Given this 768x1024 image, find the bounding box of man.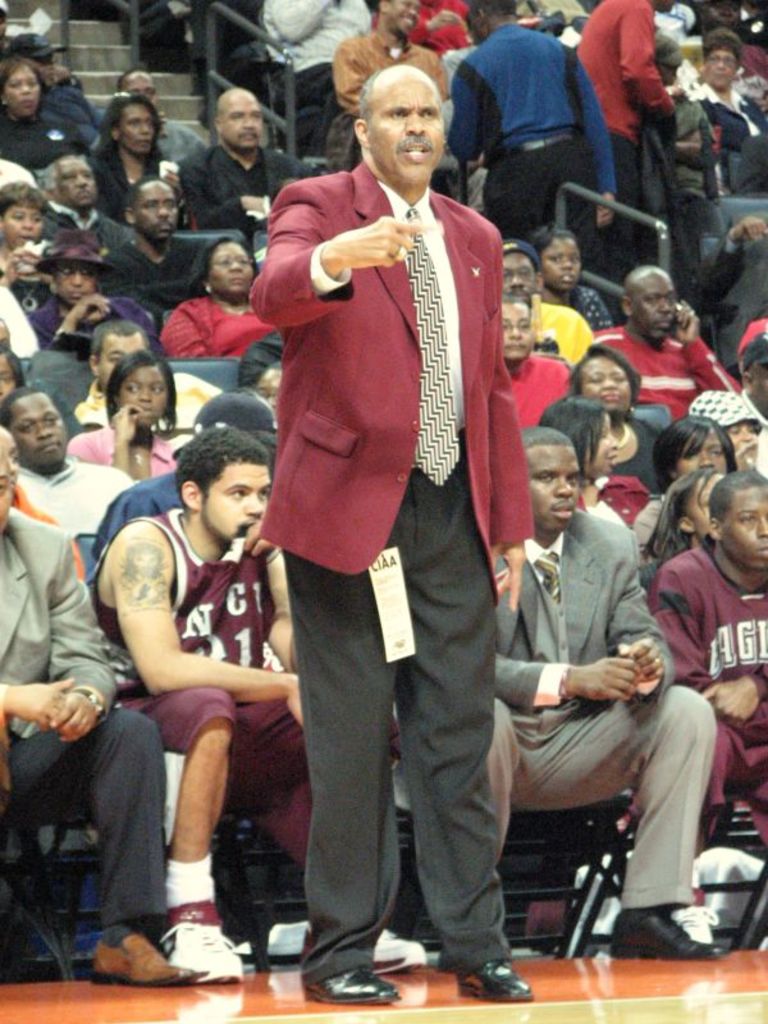
{"x1": 241, "y1": 79, "x2": 563, "y2": 991}.
